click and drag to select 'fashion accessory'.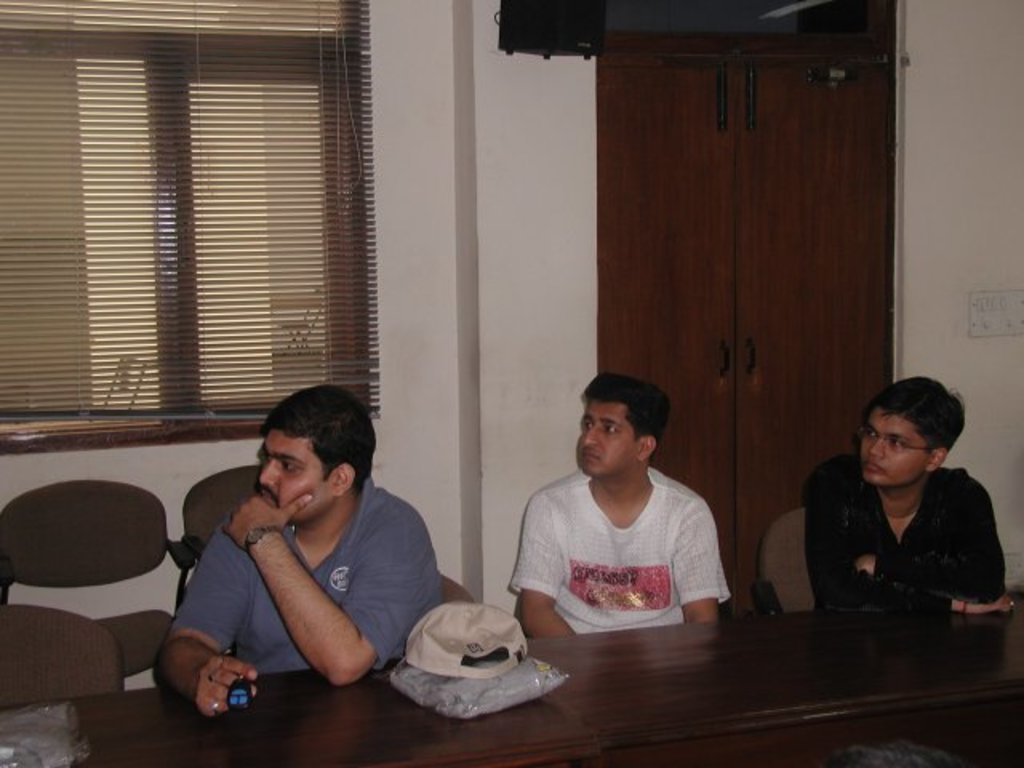
Selection: (859,421,938,453).
